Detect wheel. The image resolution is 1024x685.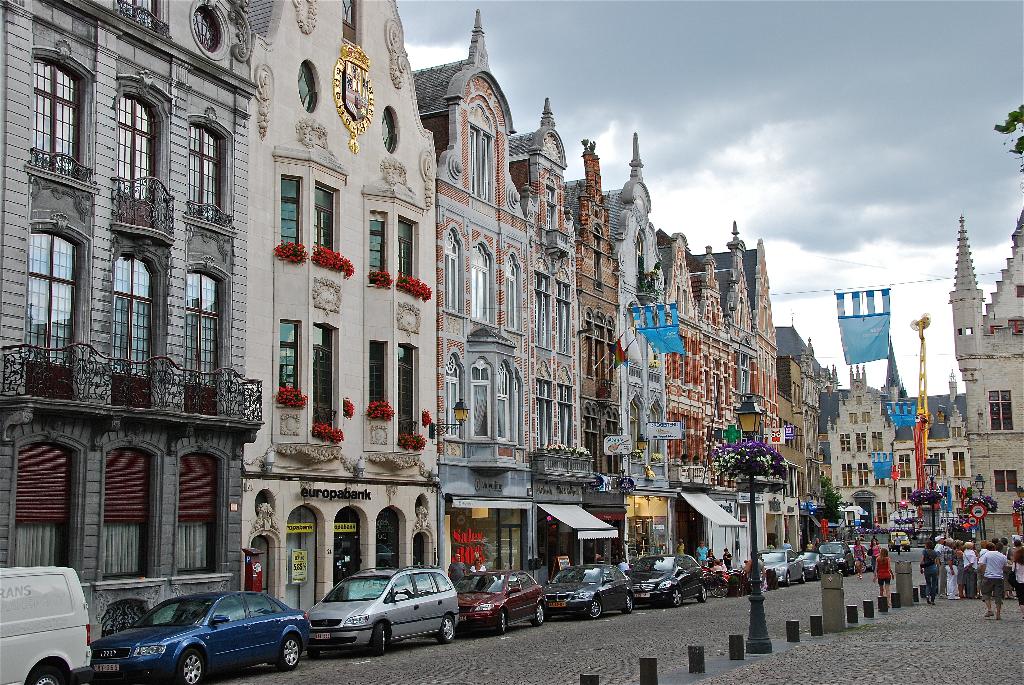
left=496, top=613, right=507, bottom=636.
